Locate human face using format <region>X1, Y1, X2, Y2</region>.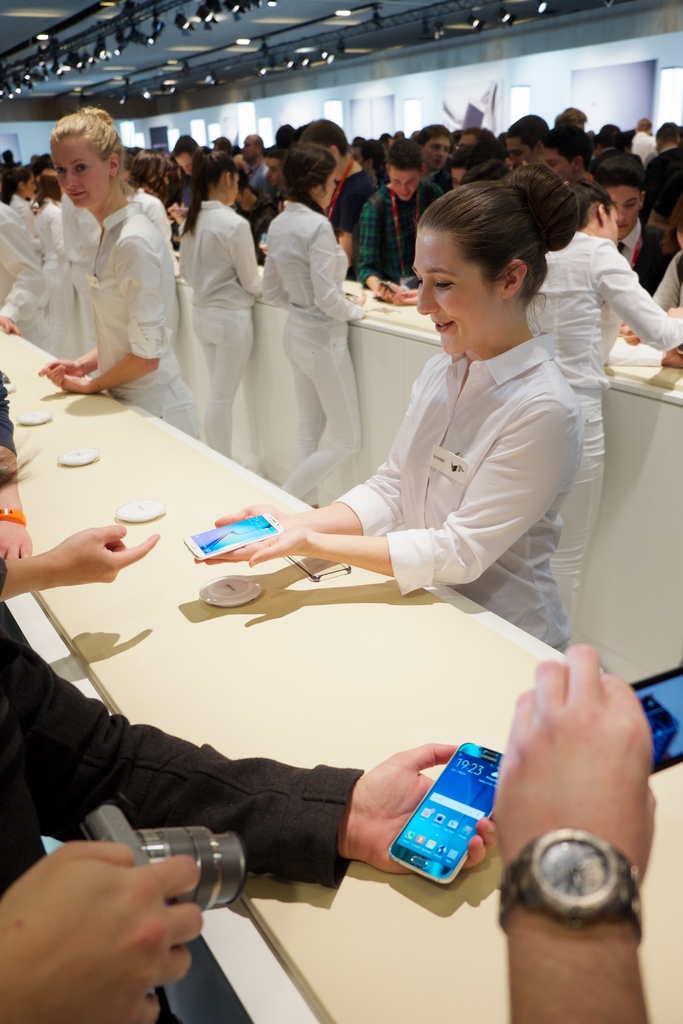
<region>243, 134, 256, 161</region>.
